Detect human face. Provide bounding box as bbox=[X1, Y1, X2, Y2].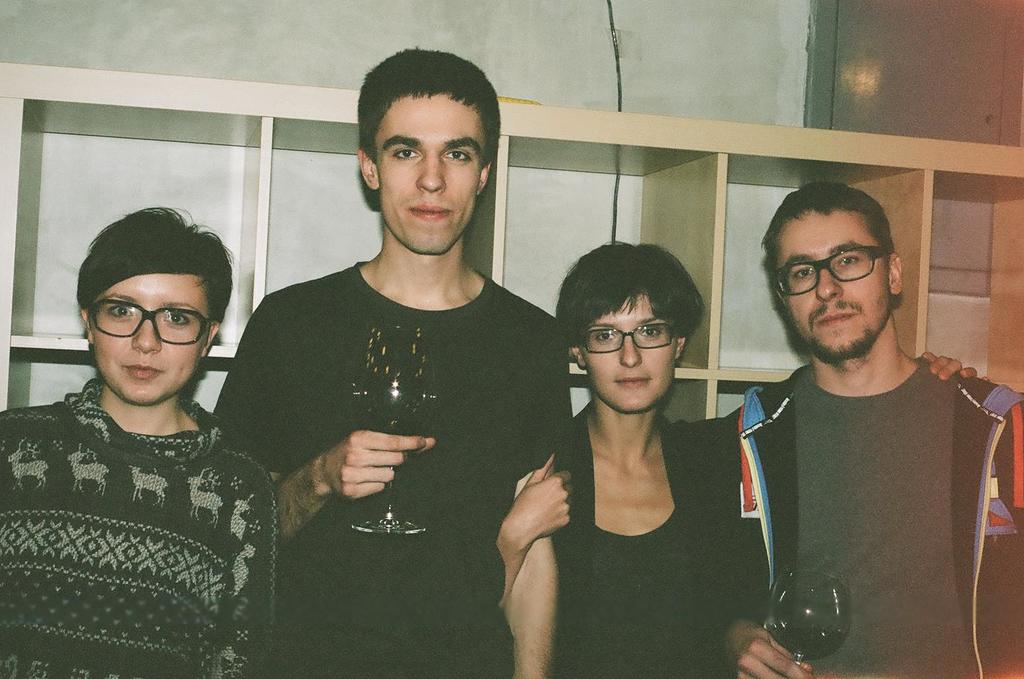
bbox=[583, 296, 676, 414].
